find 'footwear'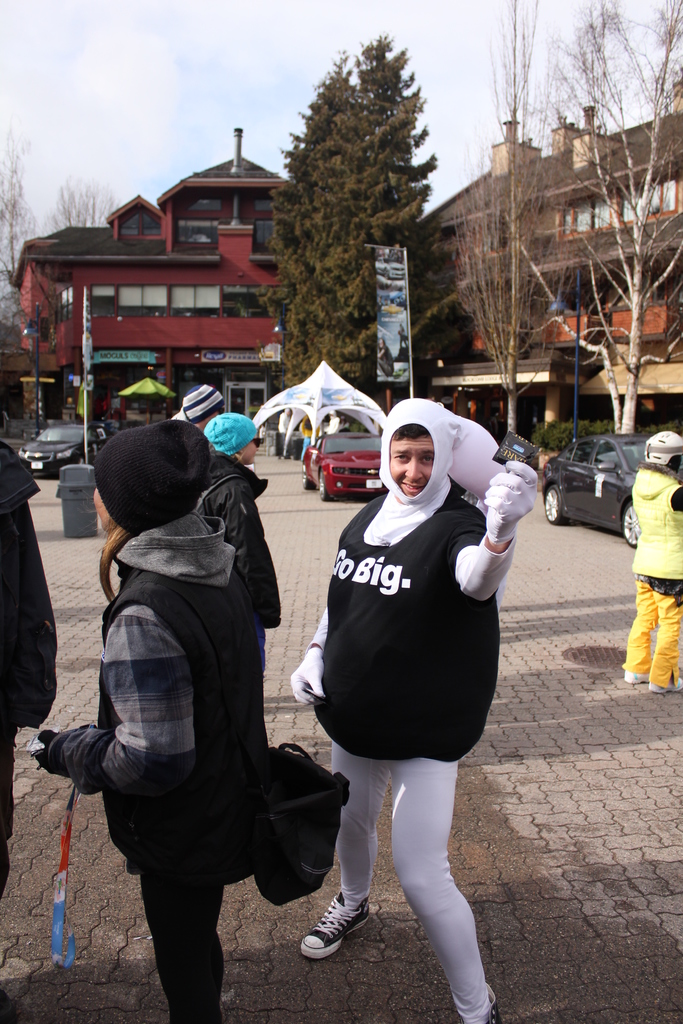
<bbox>300, 886, 386, 957</bbox>
